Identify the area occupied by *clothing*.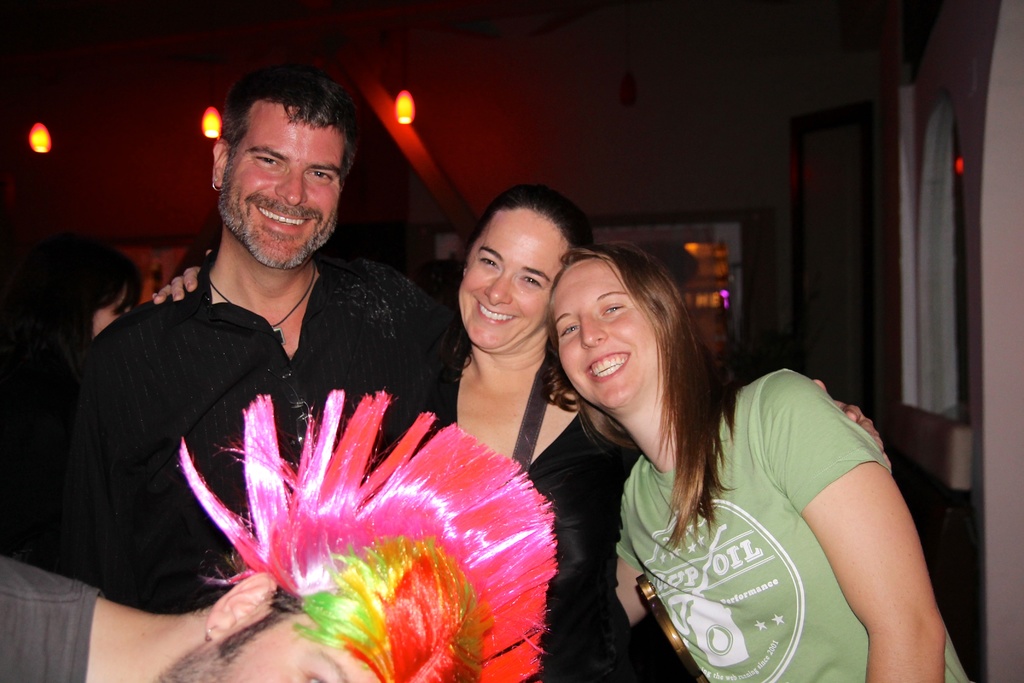
Area: {"x1": 66, "y1": 247, "x2": 465, "y2": 609}.
